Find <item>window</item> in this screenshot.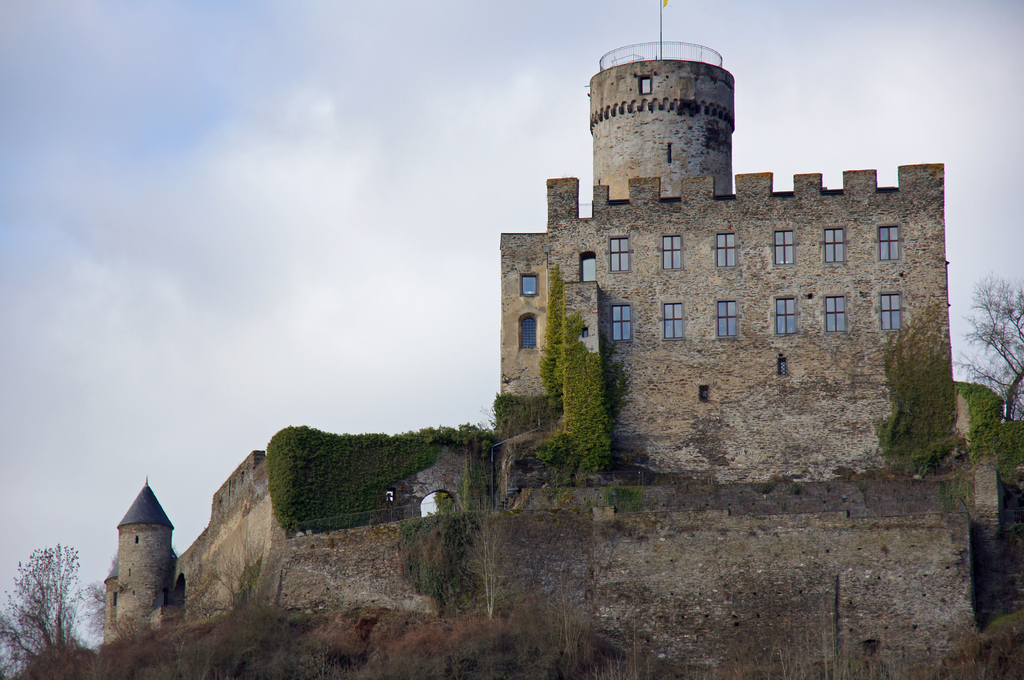
The bounding box for <item>window</item> is (left=719, top=297, right=735, bottom=334).
